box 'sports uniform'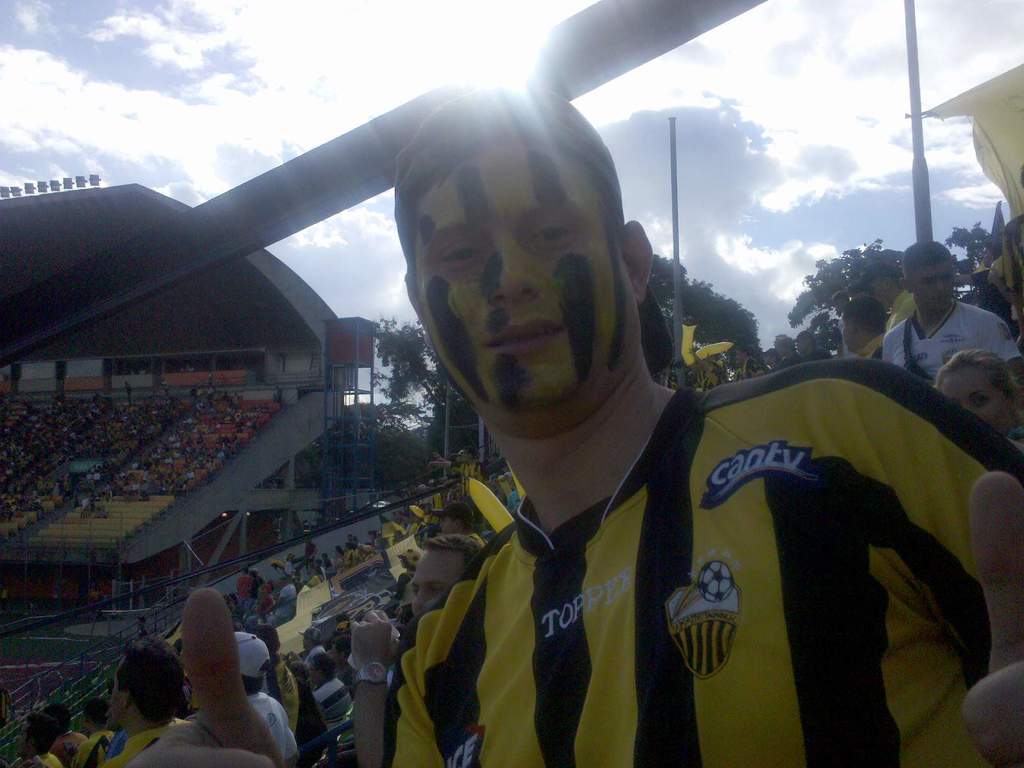
bbox(380, 391, 1023, 767)
